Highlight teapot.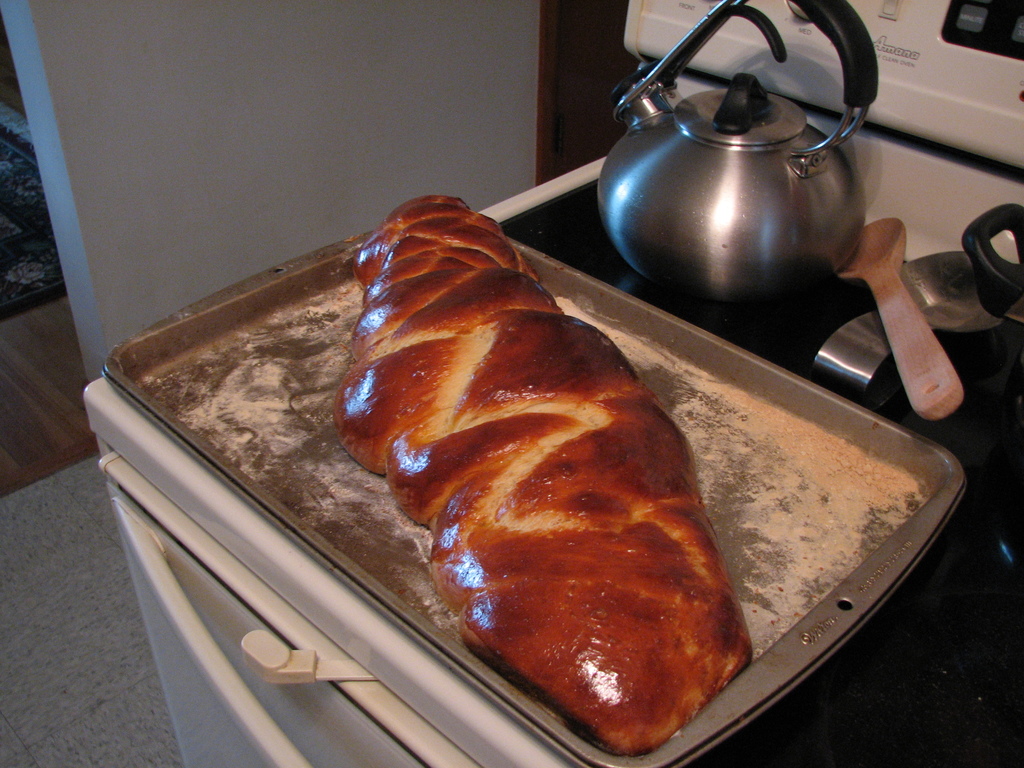
Highlighted region: [left=600, top=0, right=878, bottom=307].
